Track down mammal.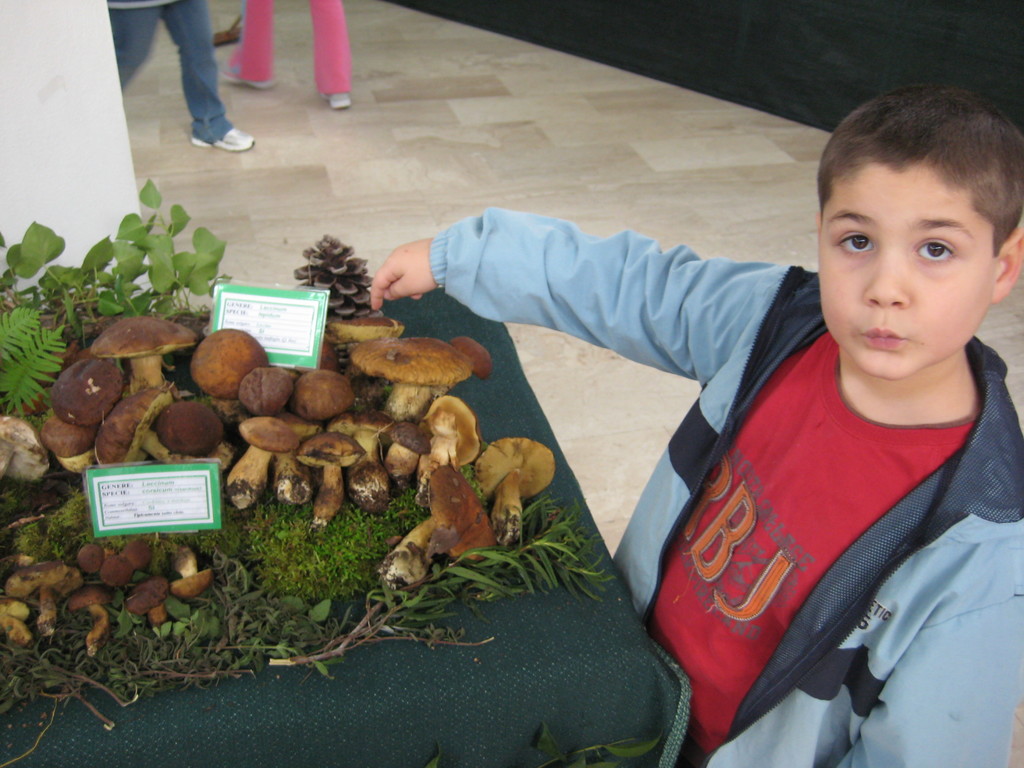
Tracked to box(104, 0, 259, 155).
